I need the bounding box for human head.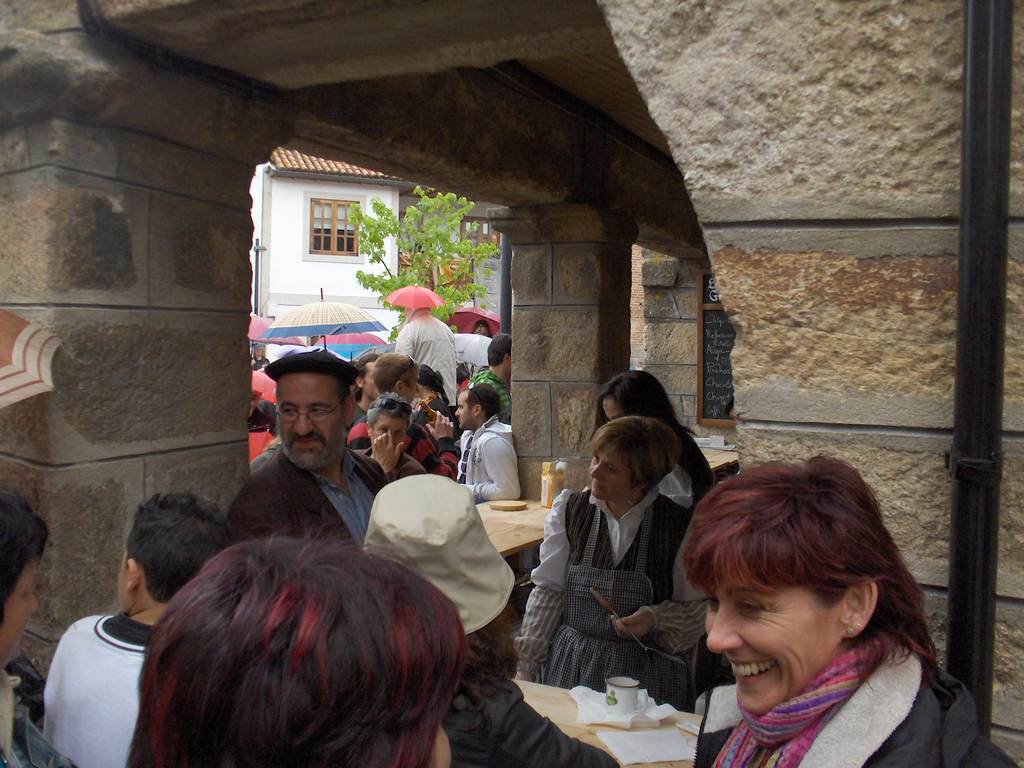
Here it is: (456, 366, 471, 386).
